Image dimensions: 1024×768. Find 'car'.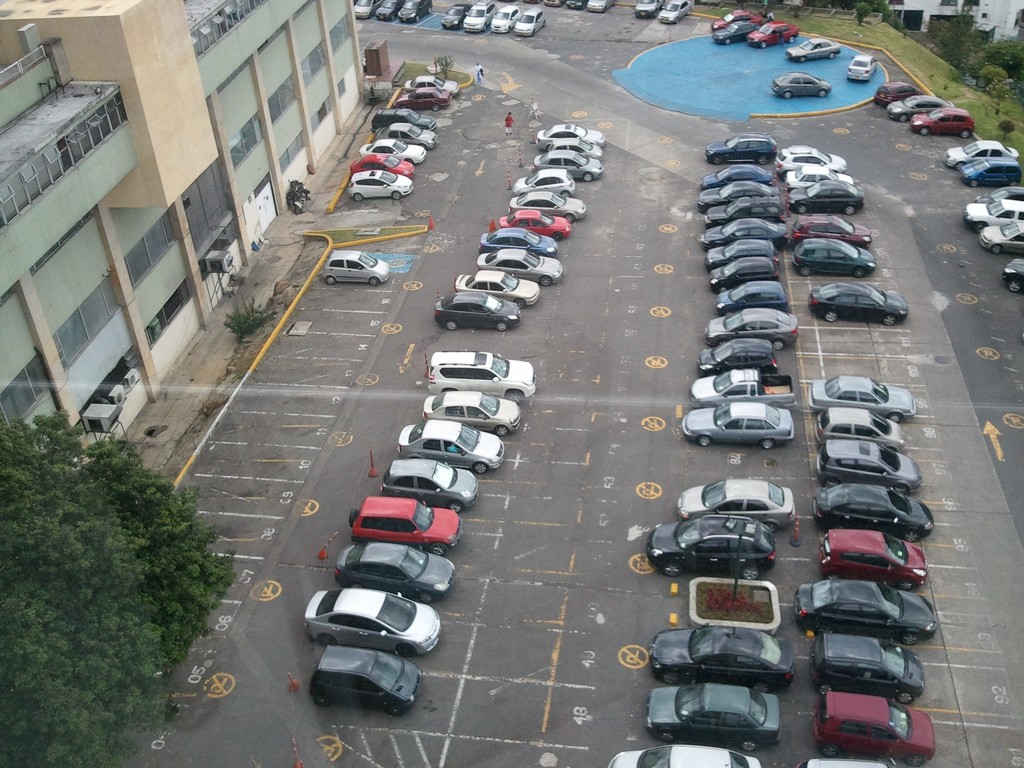
locate(318, 249, 392, 291).
